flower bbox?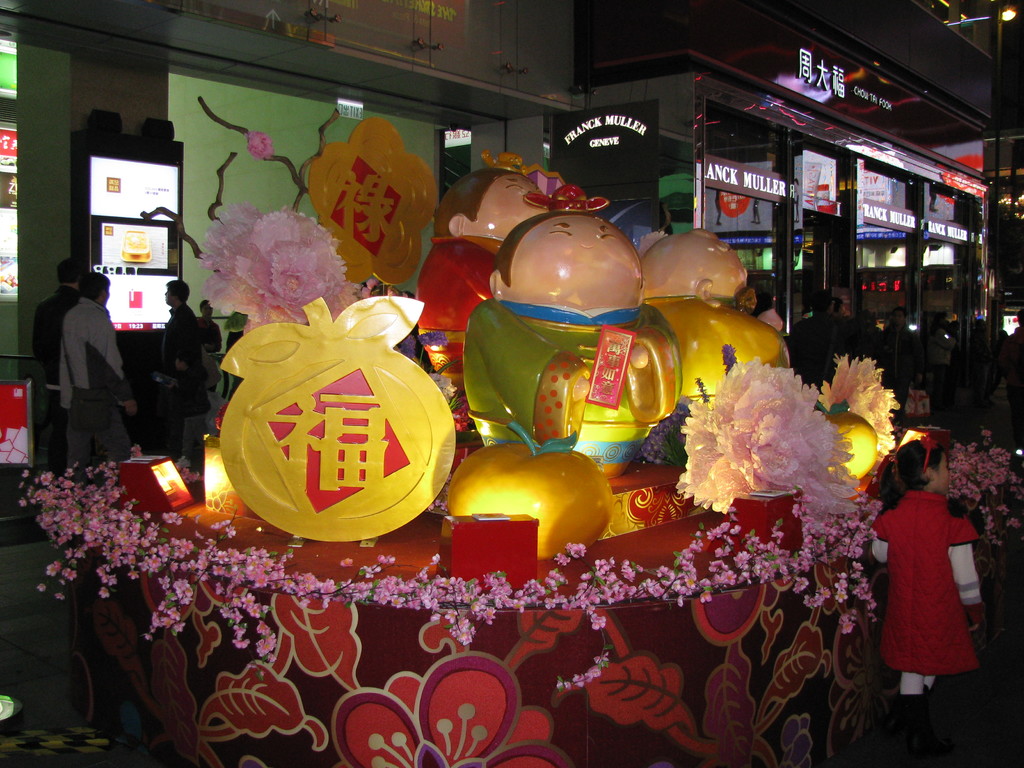
pyautogui.locateOnScreen(811, 351, 904, 467)
